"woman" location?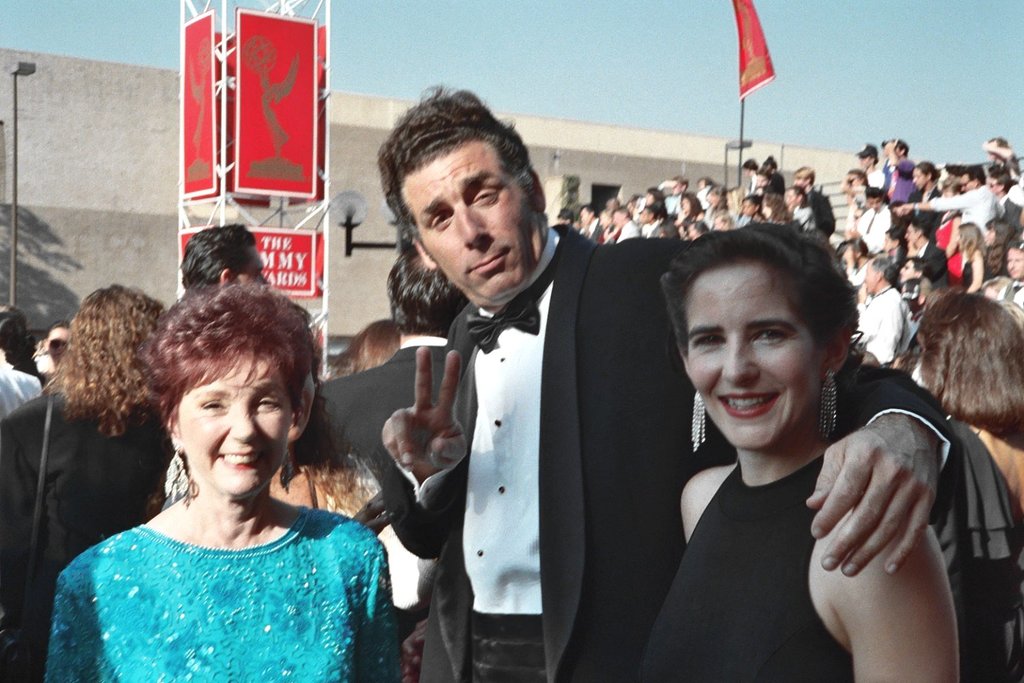
<bbox>956, 220, 987, 292</bbox>
